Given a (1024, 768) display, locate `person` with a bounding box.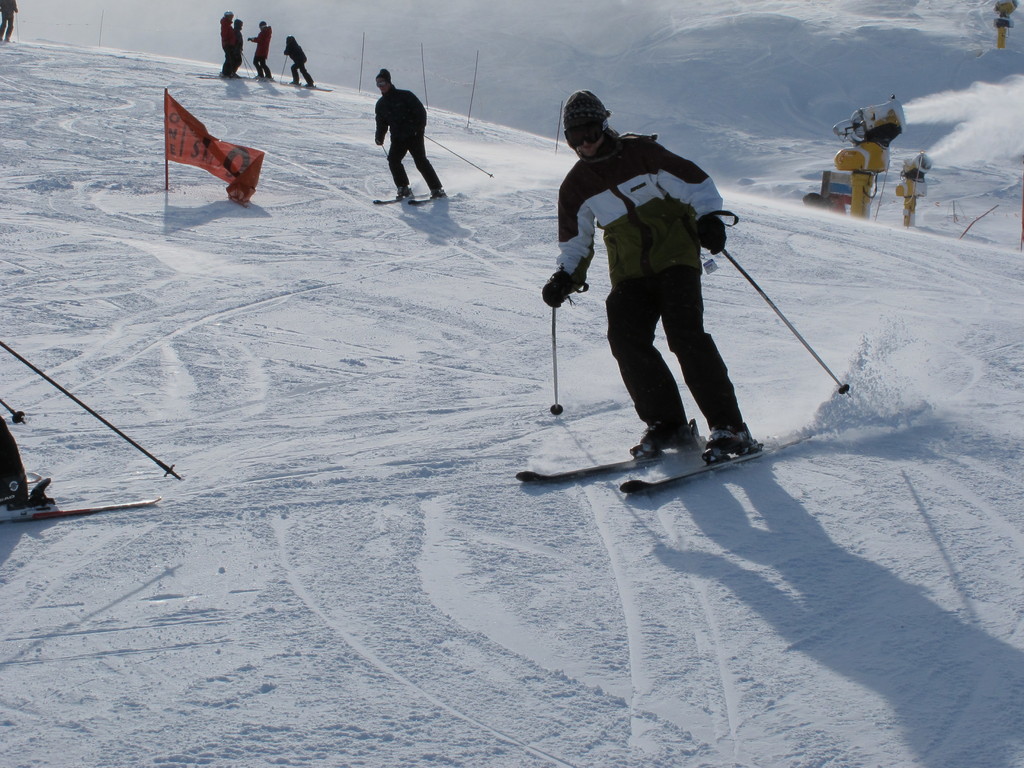
Located: [left=284, top=38, right=316, bottom=85].
